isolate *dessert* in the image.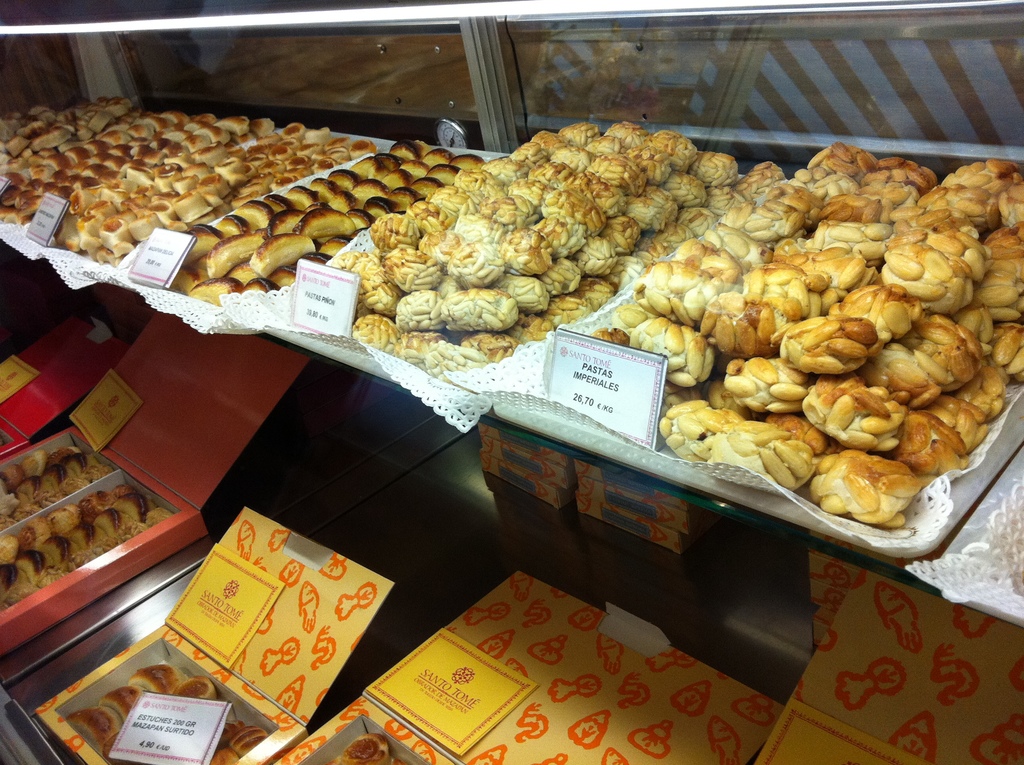
Isolated region: x1=60 y1=119 x2=356 y2=251.
